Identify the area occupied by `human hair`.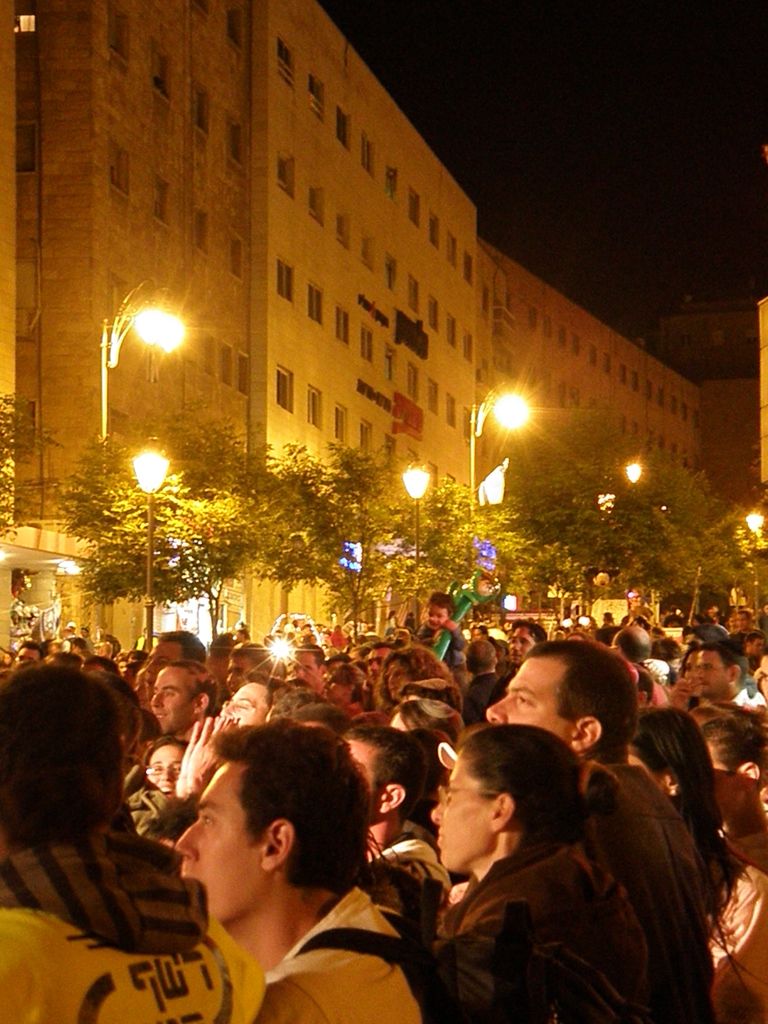
Area: region(637, 671, 654, 703).
